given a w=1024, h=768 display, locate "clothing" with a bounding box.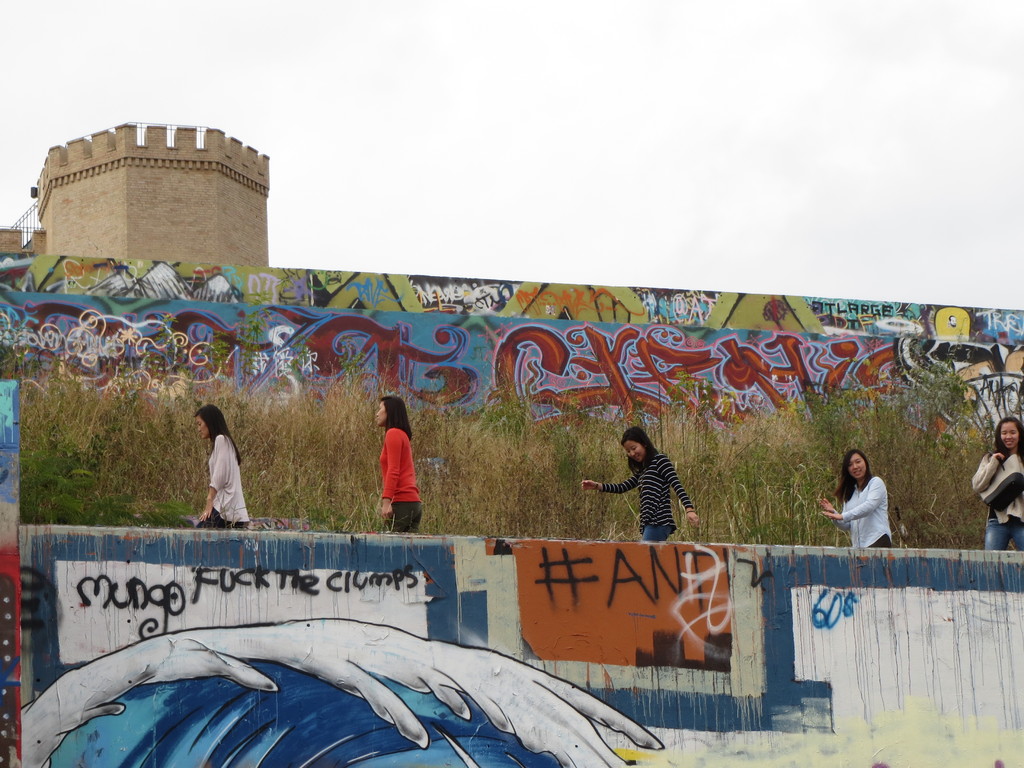
Located: Rect(194, 426, 250, 531).
